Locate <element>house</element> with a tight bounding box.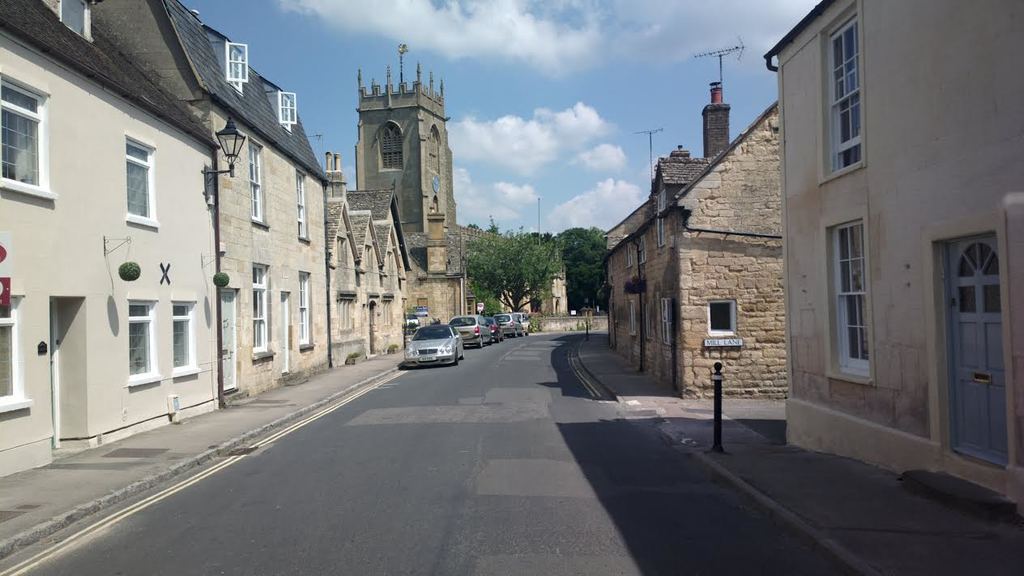
BBox(0, 0, 221, 484).
